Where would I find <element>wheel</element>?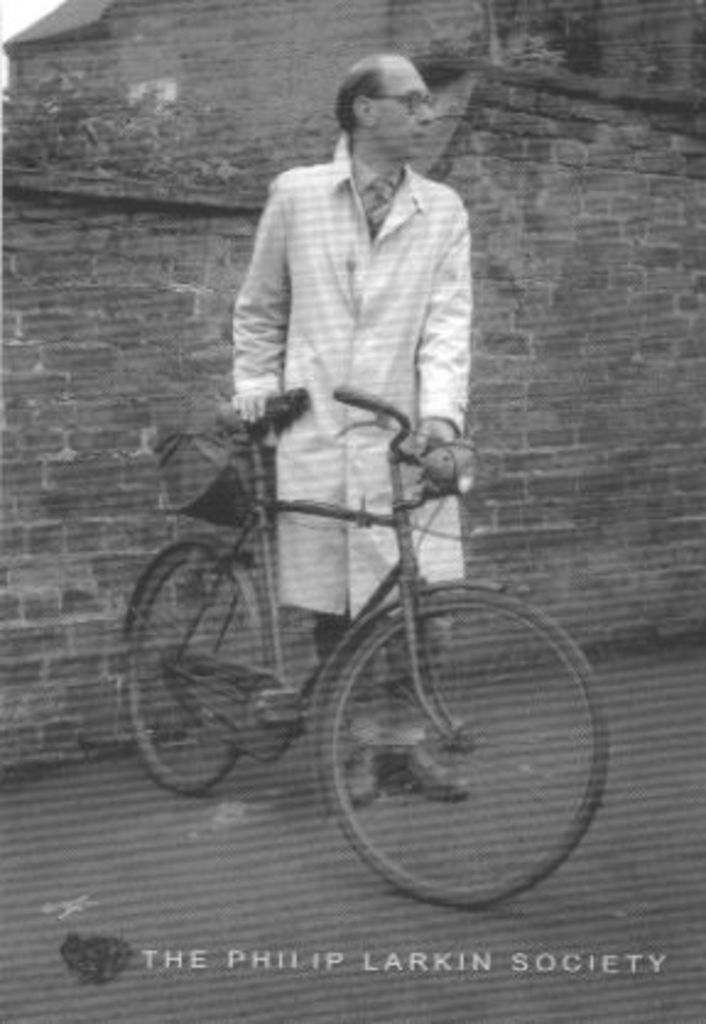
At 319/581/610/914.
